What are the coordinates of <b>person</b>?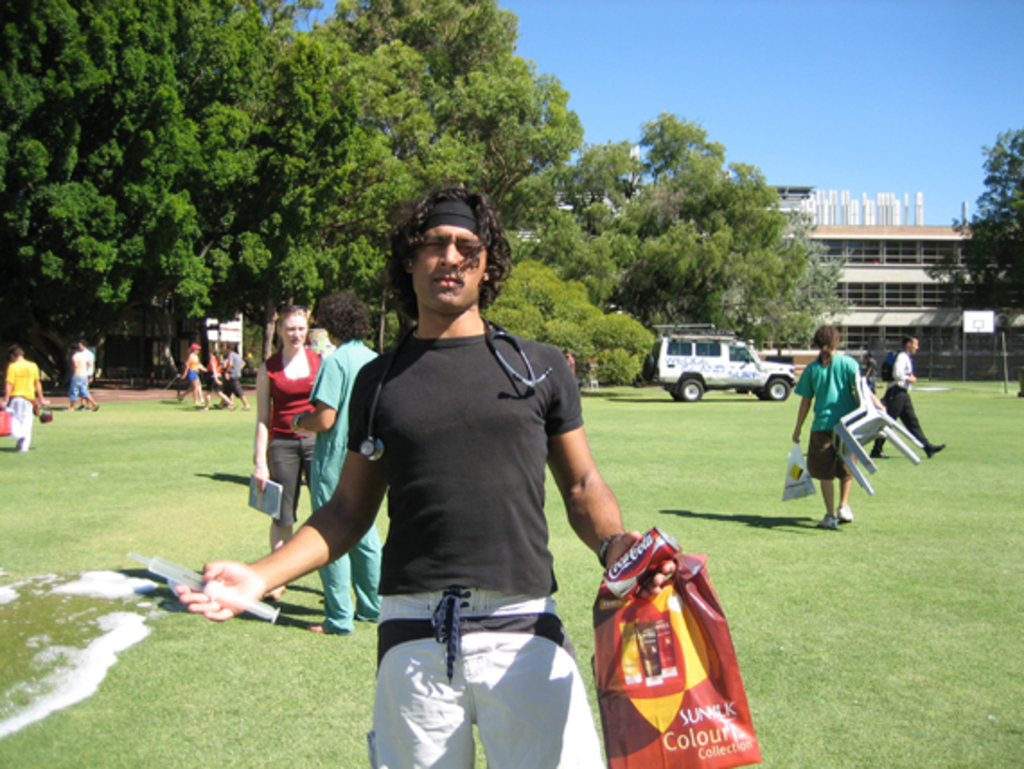
bbox=[2, 340, 41, 451].
